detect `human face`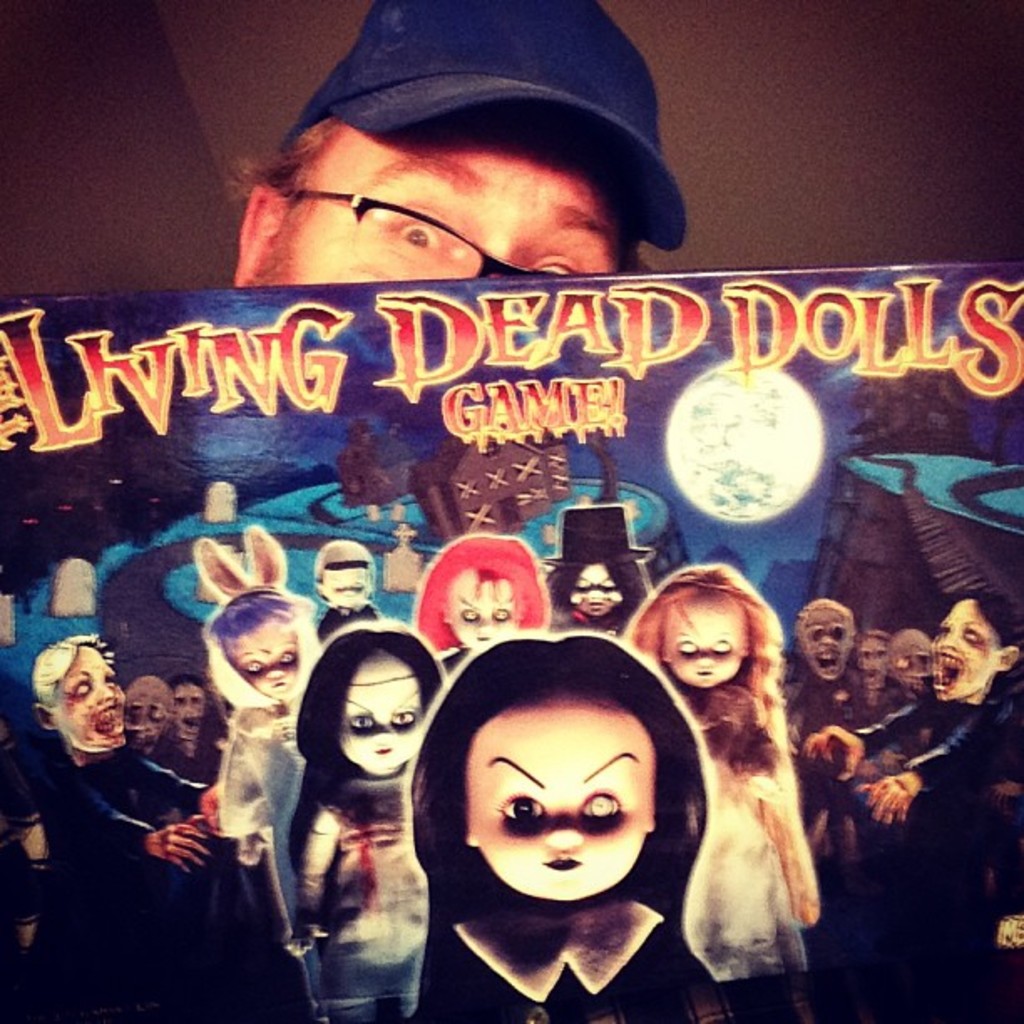
BBox(669, 596, 745, 688)
